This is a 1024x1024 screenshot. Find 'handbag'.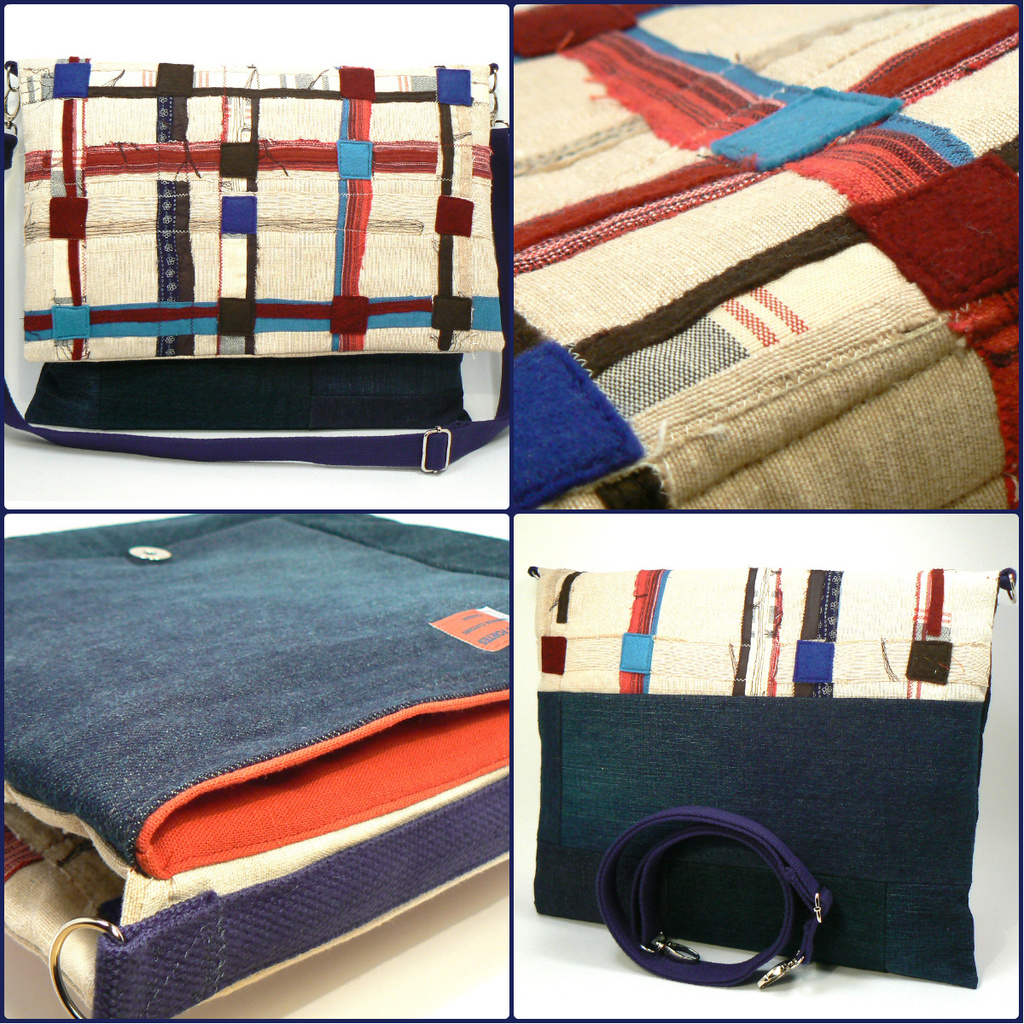
Bounding box: region(7, 55, 513, 474).
